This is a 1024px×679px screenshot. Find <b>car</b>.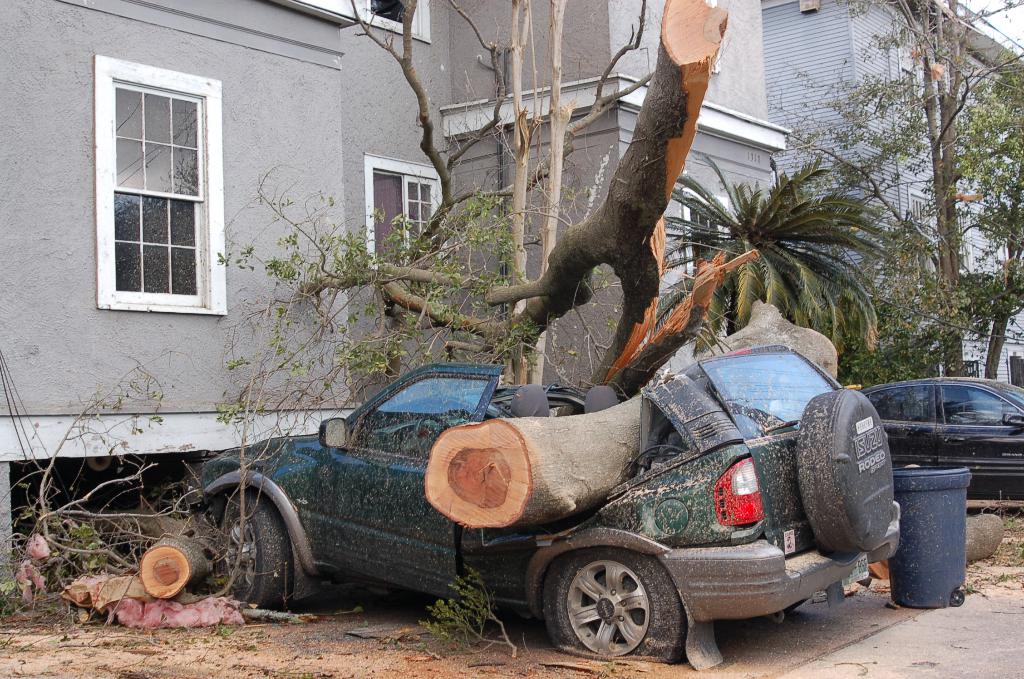
Bounding box: left=859, top=376, right=1023, bottom=502.
